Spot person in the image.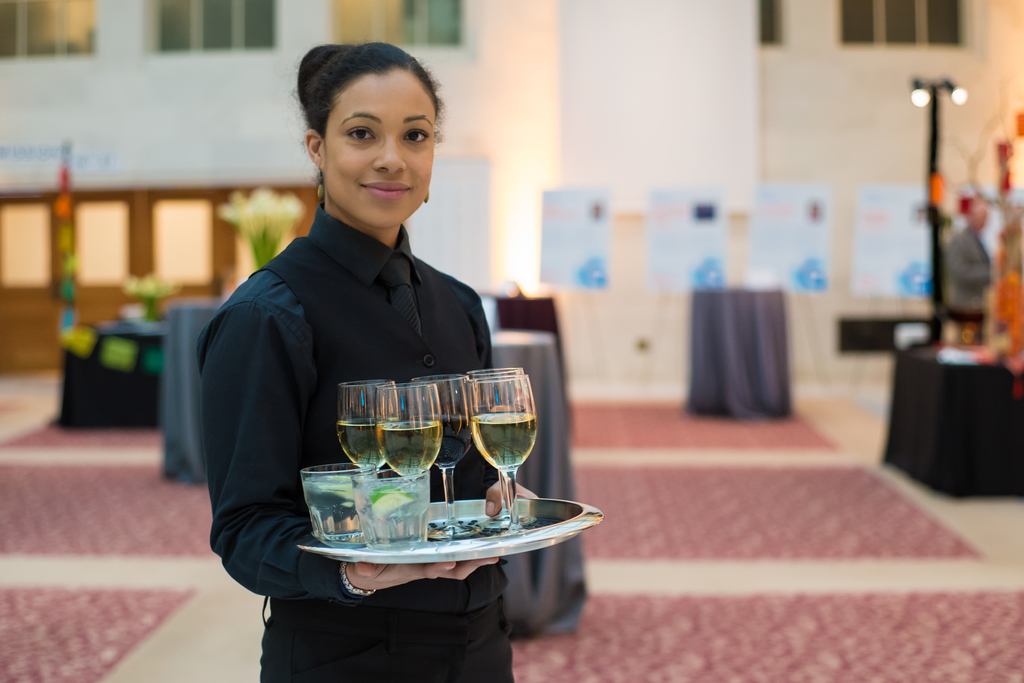
person found at <region>936, 193, 995, 336</region>.
